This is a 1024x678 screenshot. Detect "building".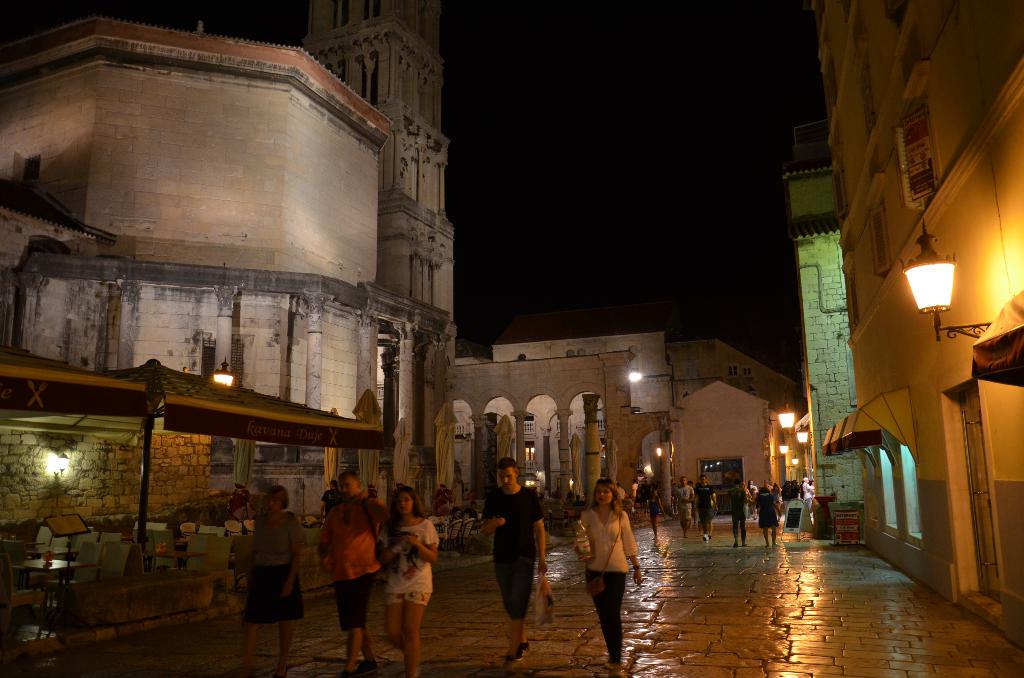
x1=779 y1=116 x2=863 y2=531.
